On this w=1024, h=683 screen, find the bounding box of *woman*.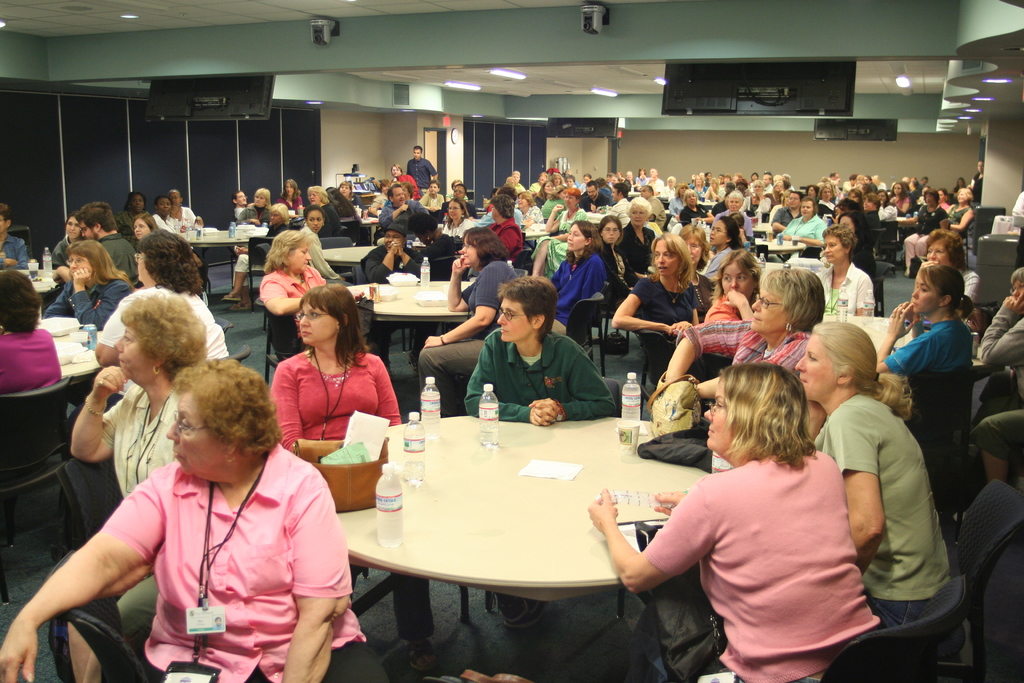
Bounding box: locate(417, 222, 521, 420).
